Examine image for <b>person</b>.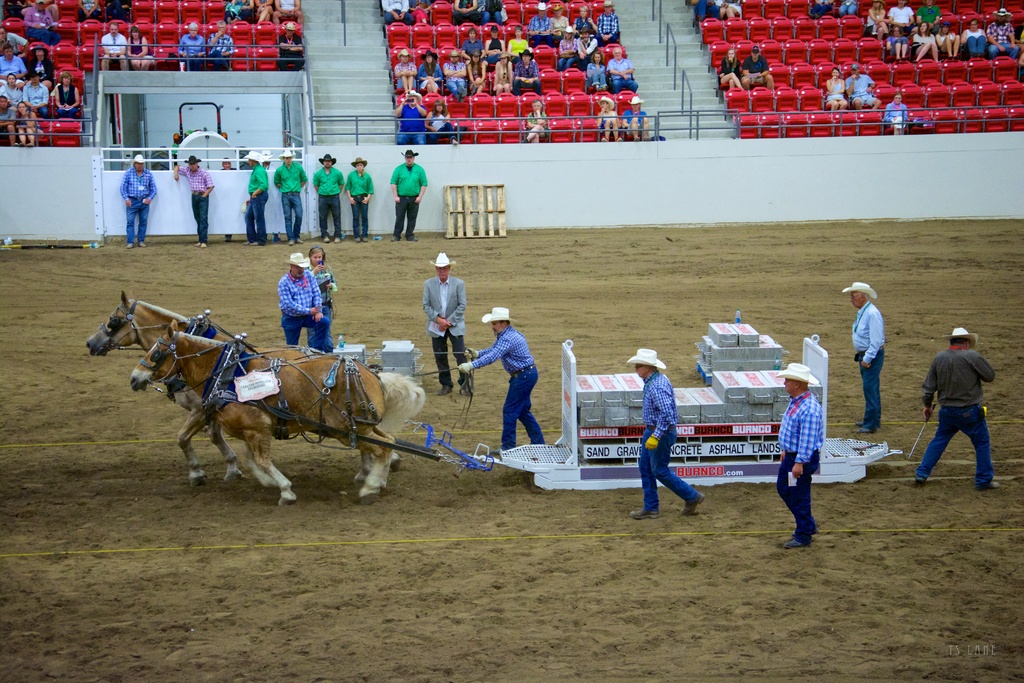
Examination result: [left=388, top=149, right=425, bottom=241].
